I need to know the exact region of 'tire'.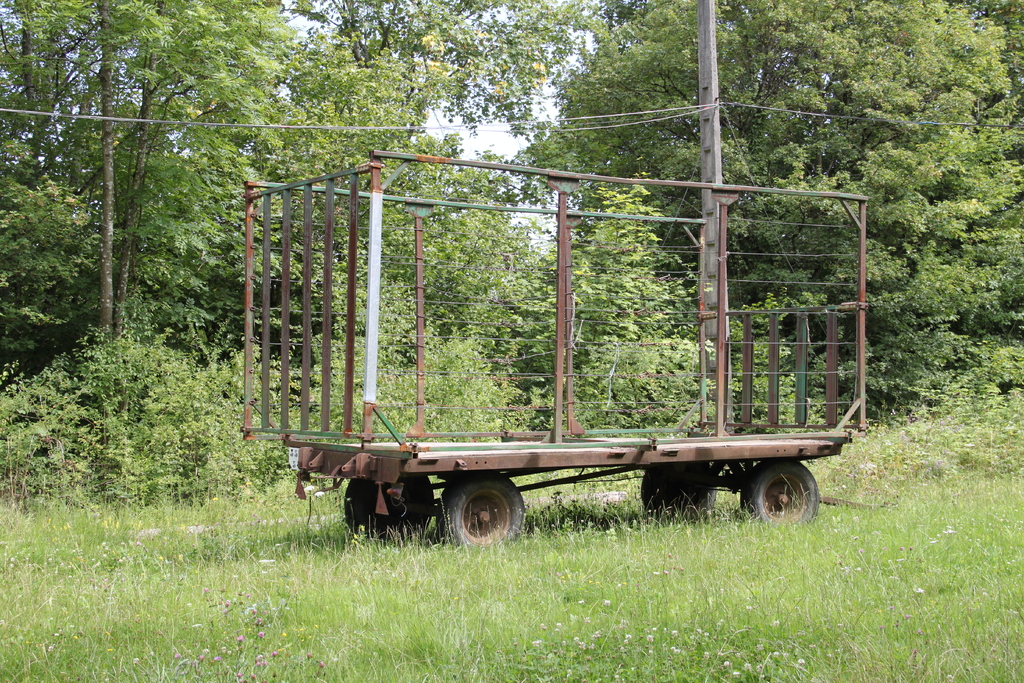
Region: [438, 472, 530, 557].
